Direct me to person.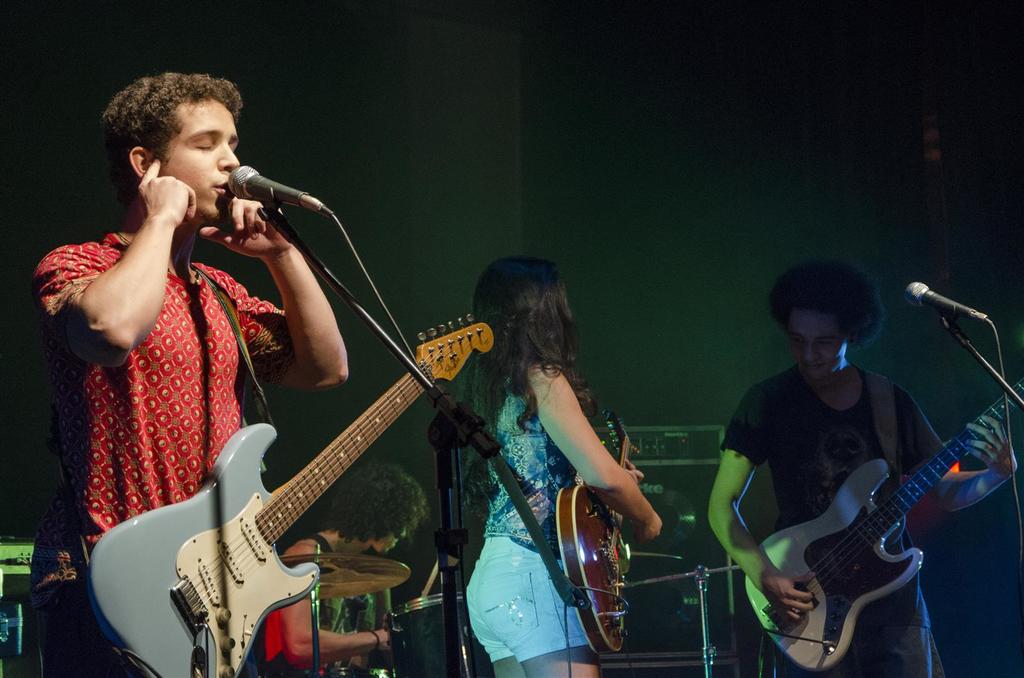
Direction: 464/255/664/677.
